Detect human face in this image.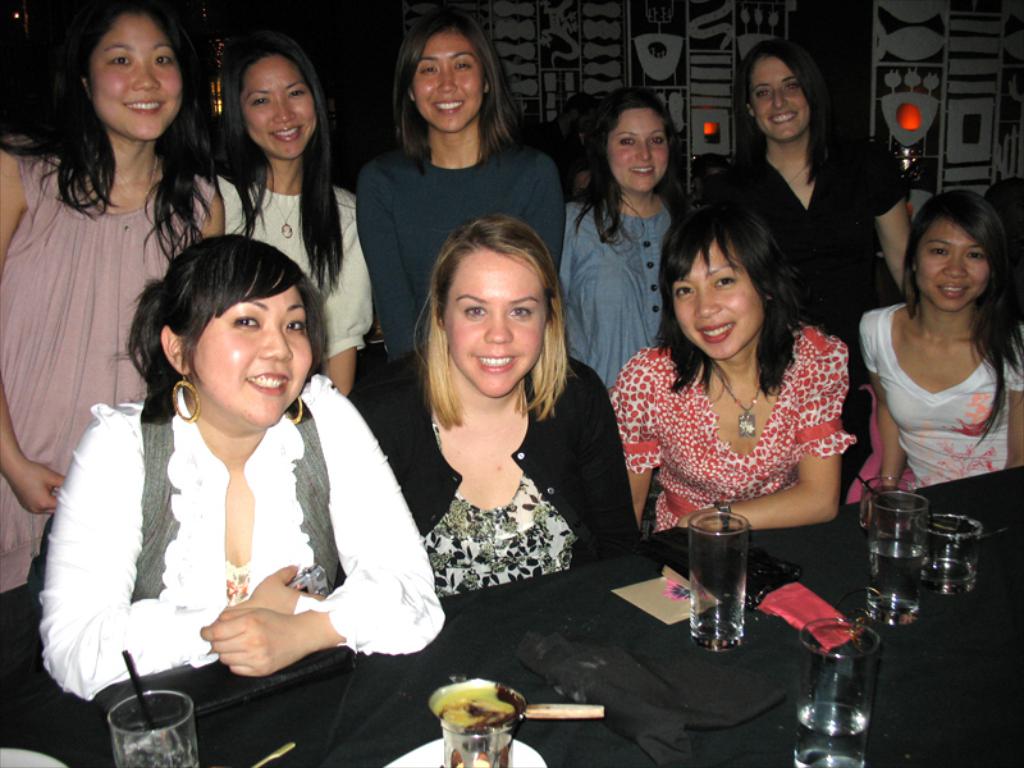
Detection: 608, 109, 669, 201.
